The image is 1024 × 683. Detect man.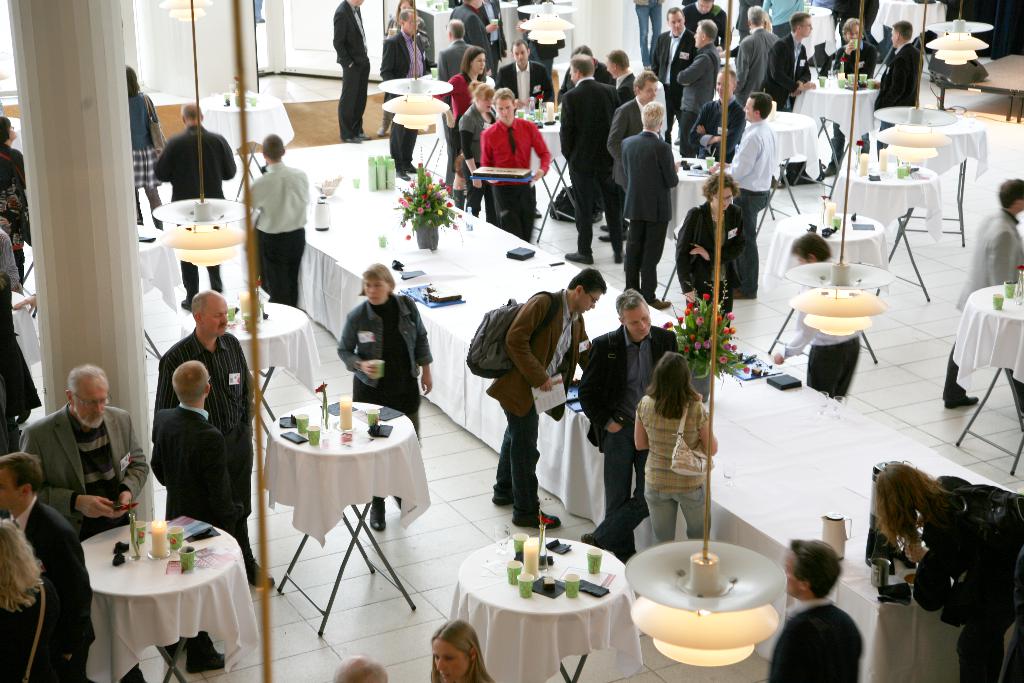
Detection: l=155, t=289, r=277, b=595.
